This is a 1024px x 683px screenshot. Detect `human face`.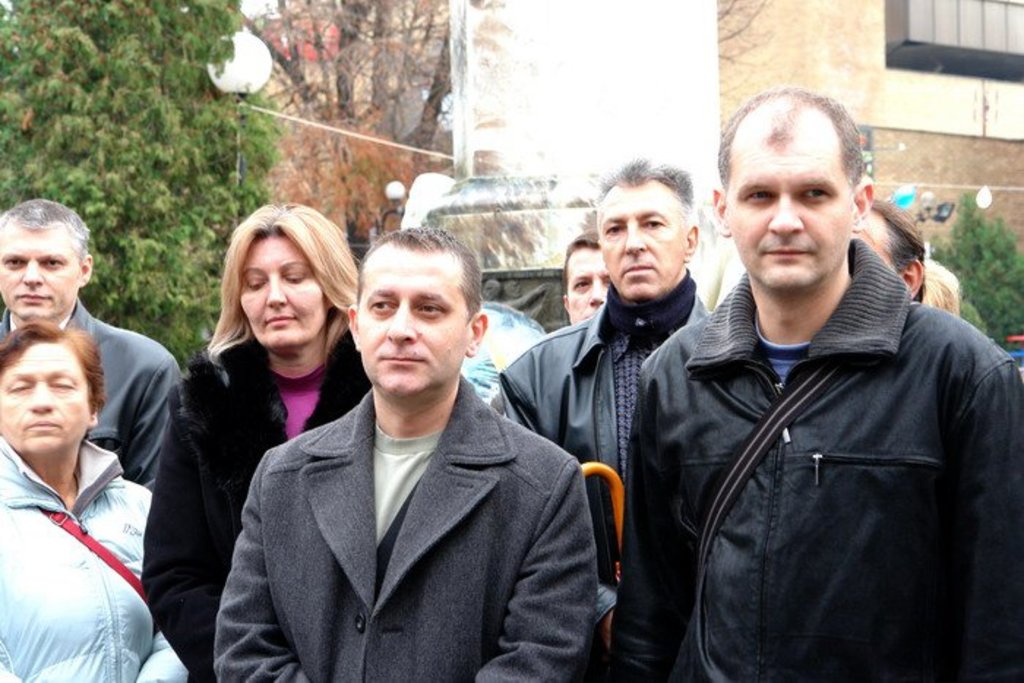
{"x1": 237, "y1": 237, "x2": 328, "y2": 345}.
